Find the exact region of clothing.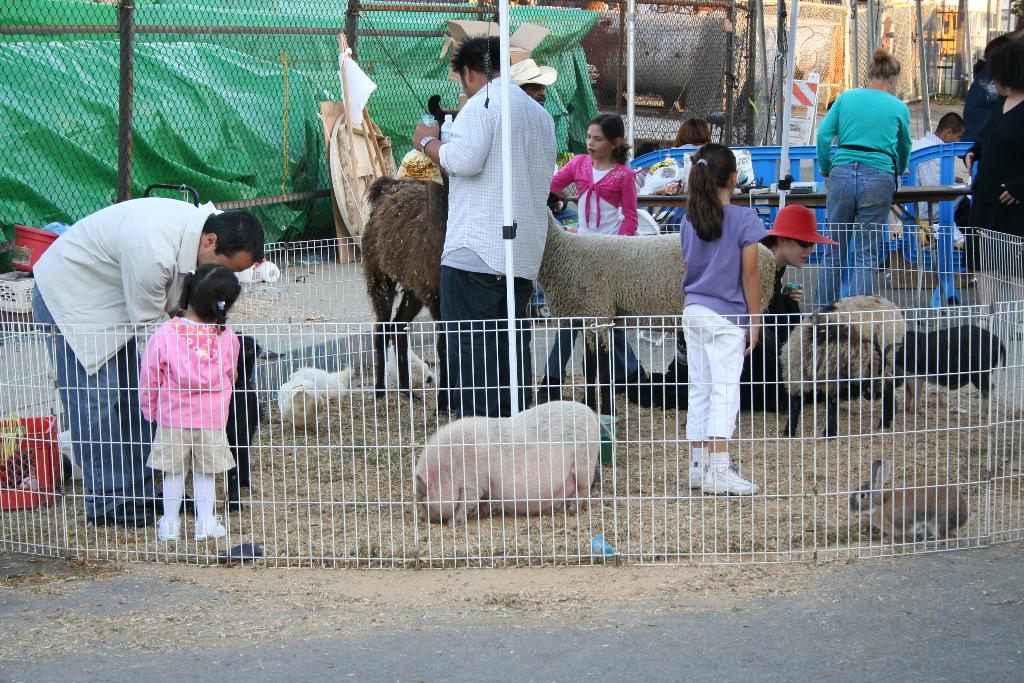
Exact region: [x1=438, y1=70, x2=552, y2=415].
